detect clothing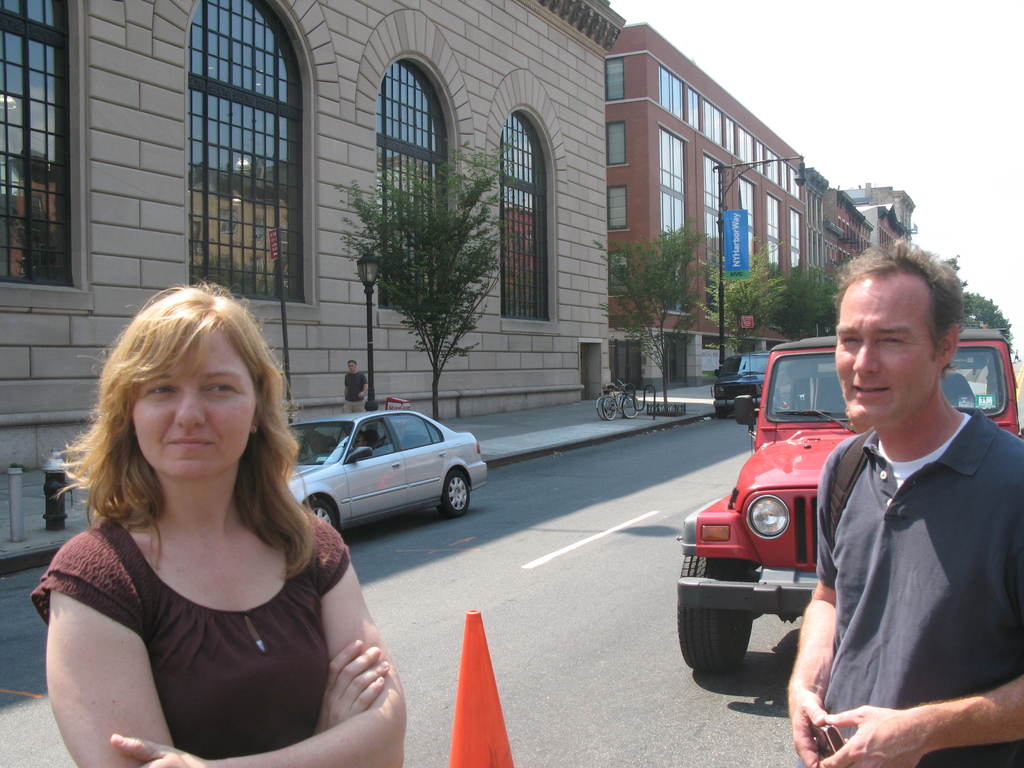
left=30, top=506, right=351, bottom=759
